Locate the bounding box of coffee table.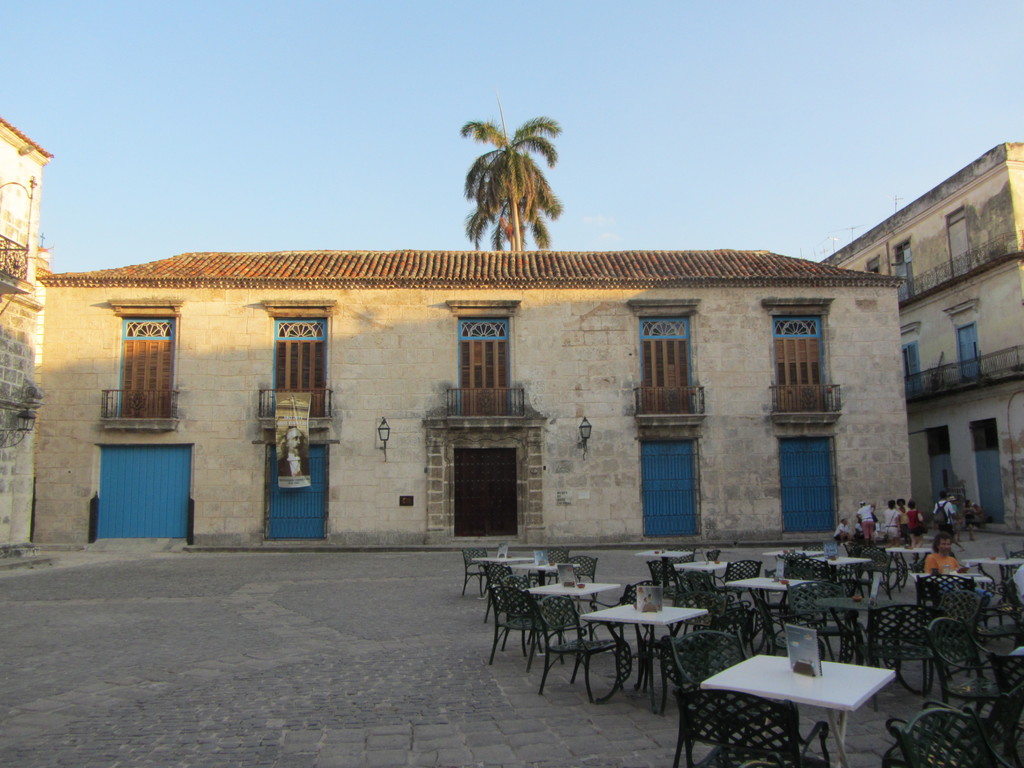
Bounding box: 816/553/874/586.
